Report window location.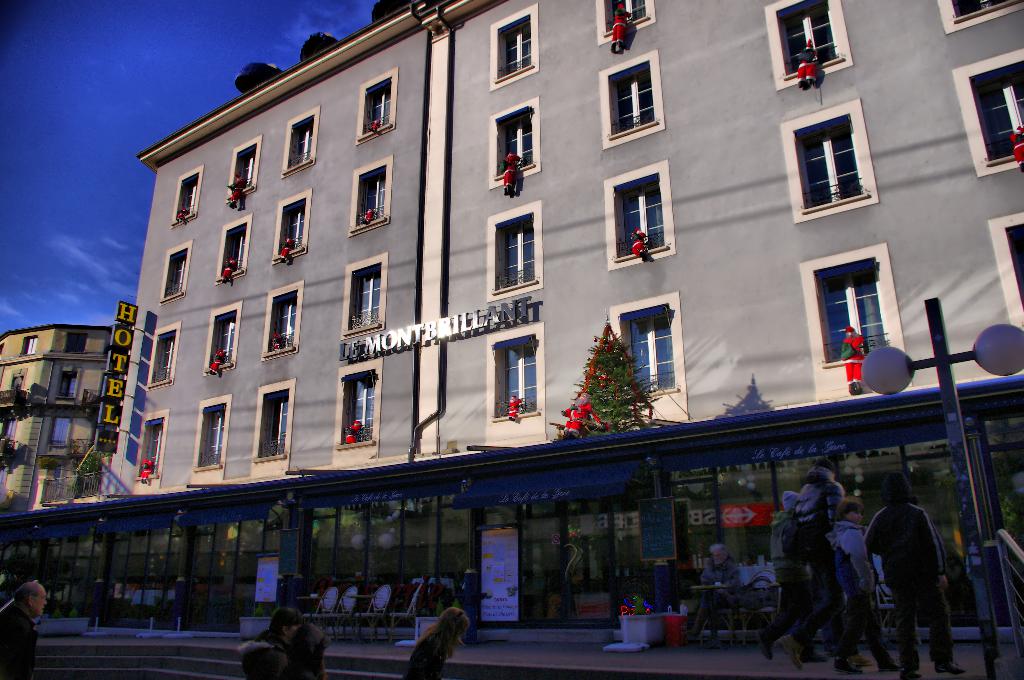
Report: {"left": 963, "top": 53, "right": 1023, "bottom": 169}.
